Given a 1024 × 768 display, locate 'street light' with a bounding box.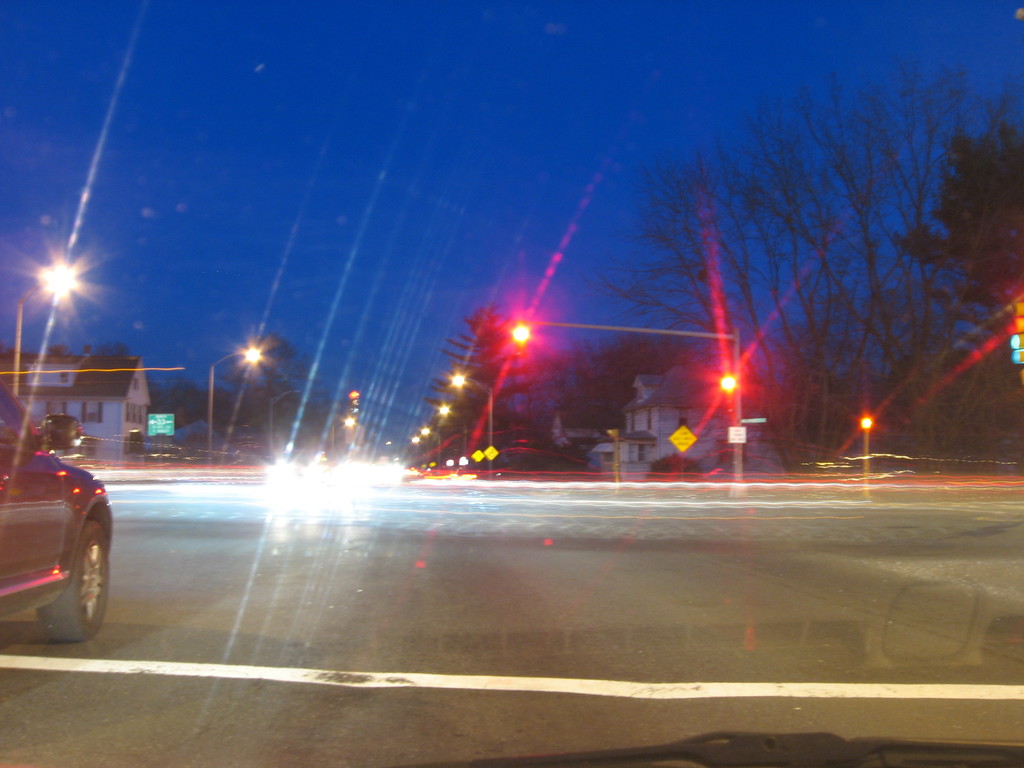
Located: 421, 424, 444, 467.
